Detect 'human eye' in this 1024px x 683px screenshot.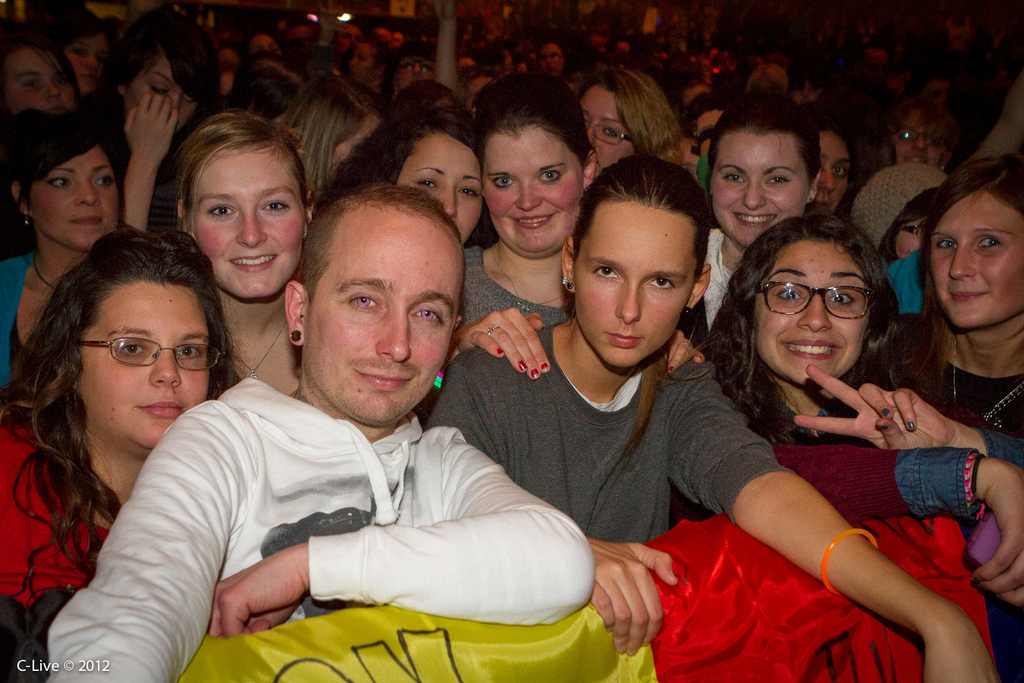
Detection: pyautogui.locateOnScreen(45, 173, 72, 191).
